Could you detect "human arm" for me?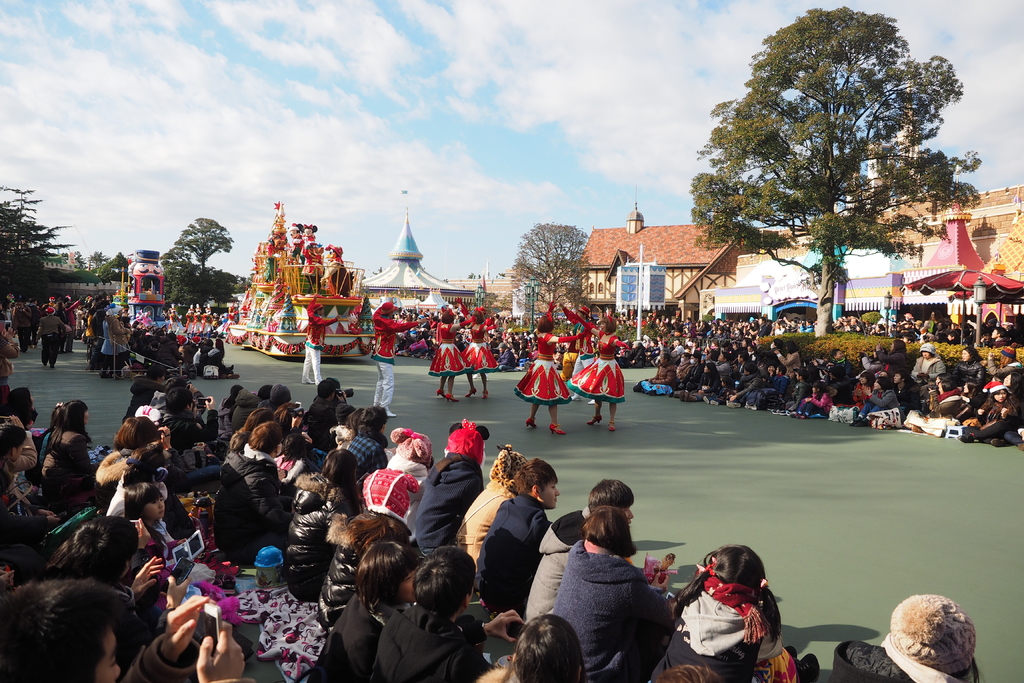
Detection result: rect(648, 366, 676, 386).
